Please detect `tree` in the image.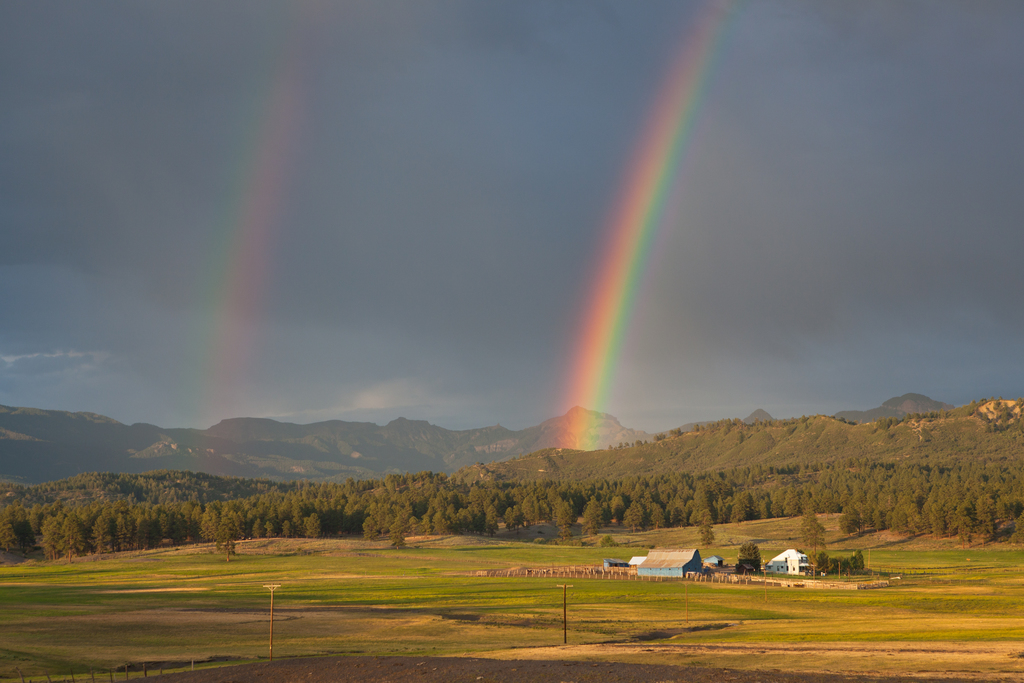
select_region(636, 439, 641, 445).
